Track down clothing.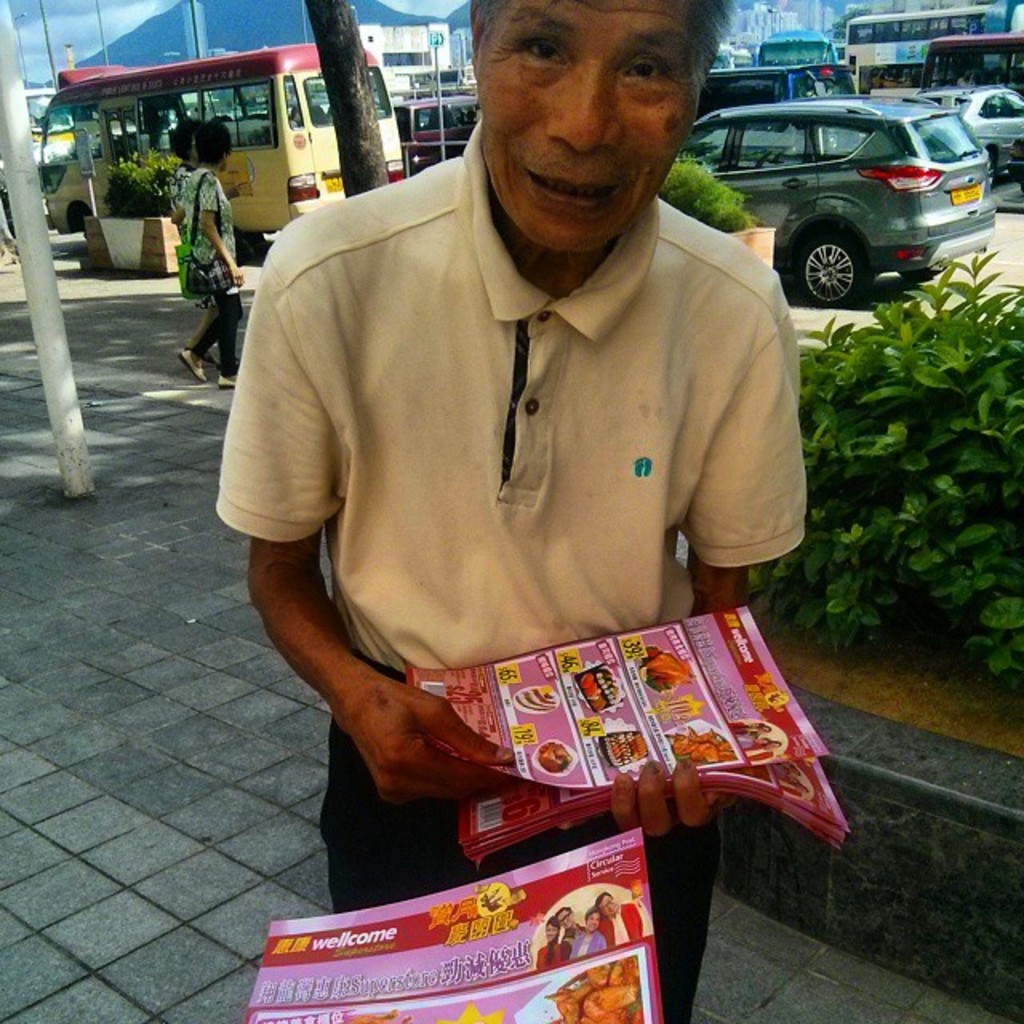
Tracked to rect(214, 152, 816, 1022).
